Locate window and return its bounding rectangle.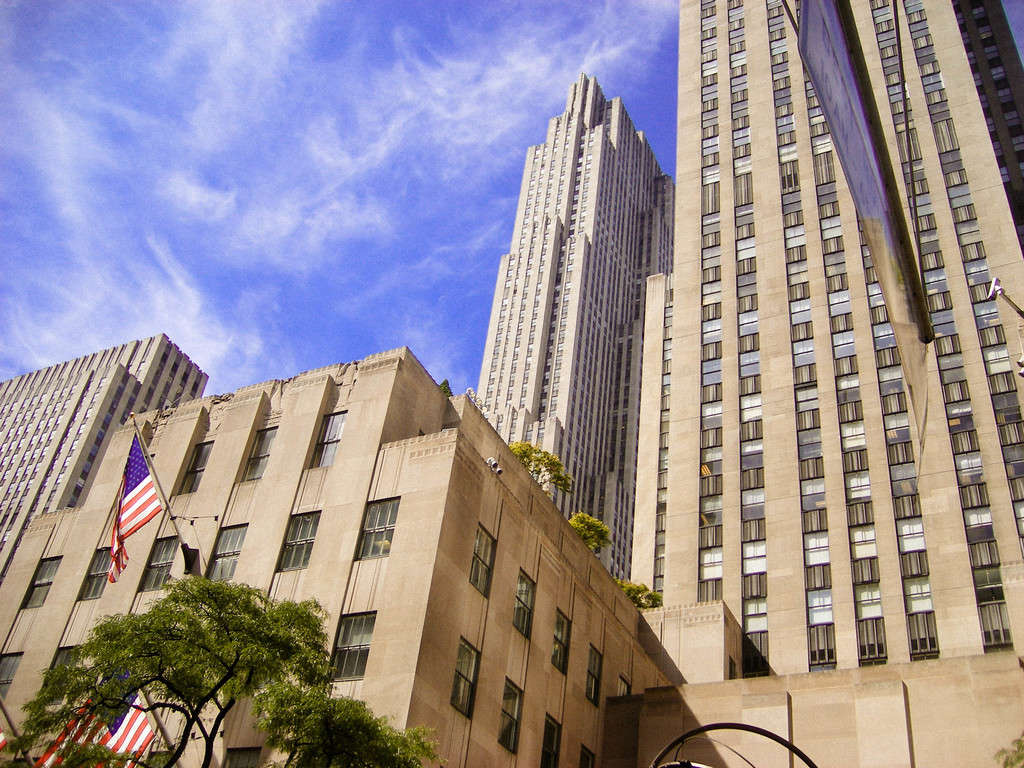
crop(276, 509, 320, 573).
